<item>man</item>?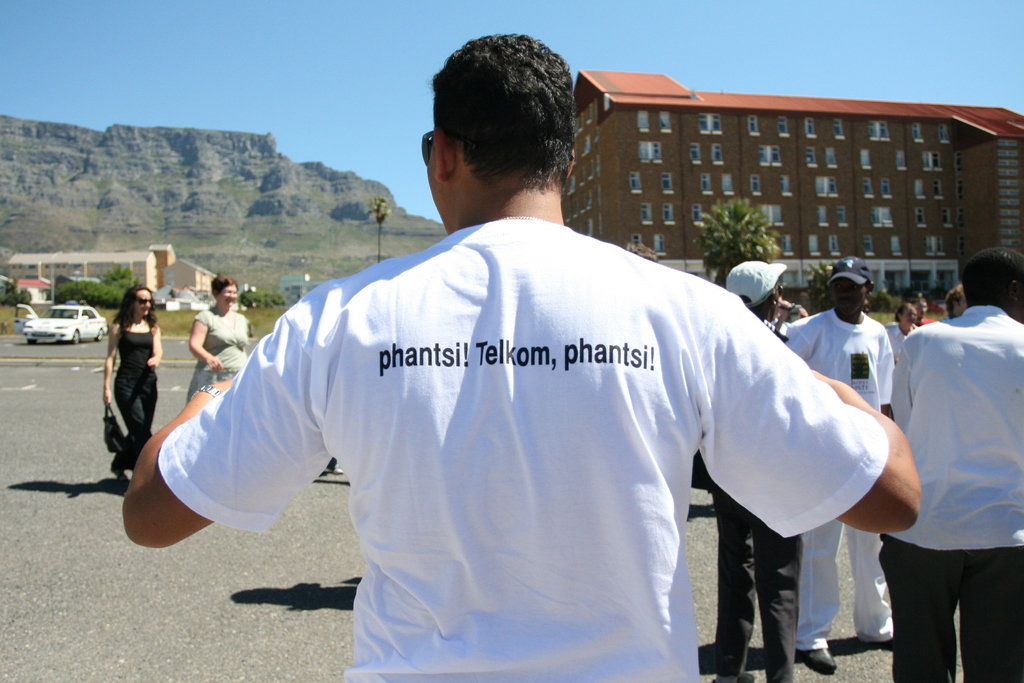
rect(774, 259, 892, 672)
